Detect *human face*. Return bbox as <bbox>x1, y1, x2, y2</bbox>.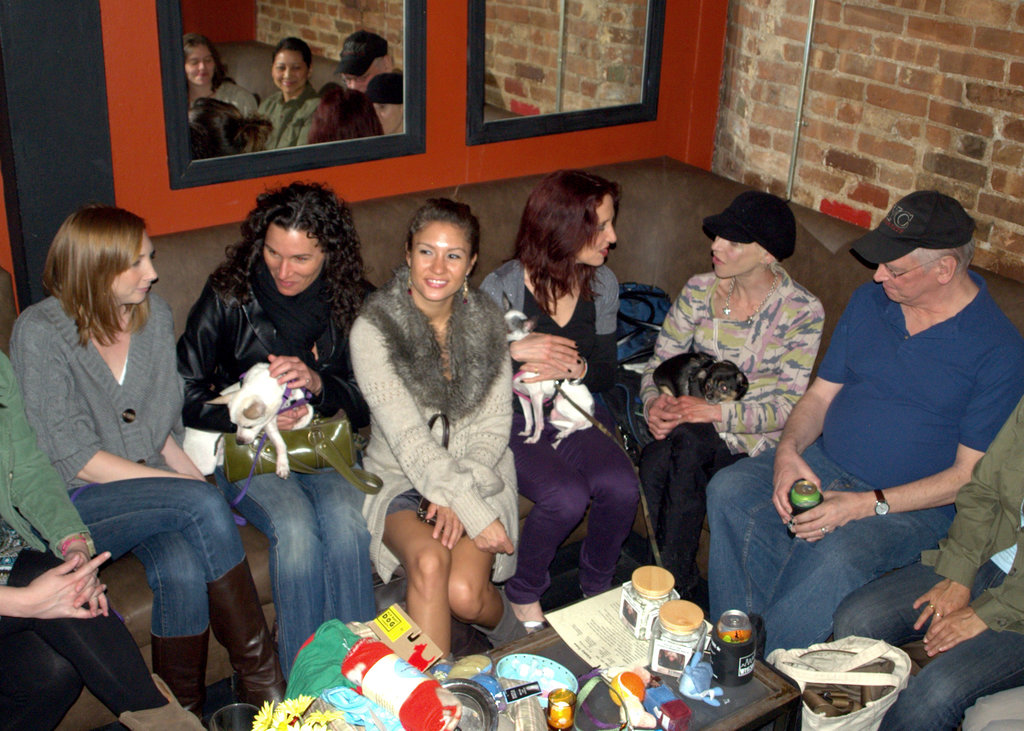
<bbox>111, 234, 160, 305</bbox>.
